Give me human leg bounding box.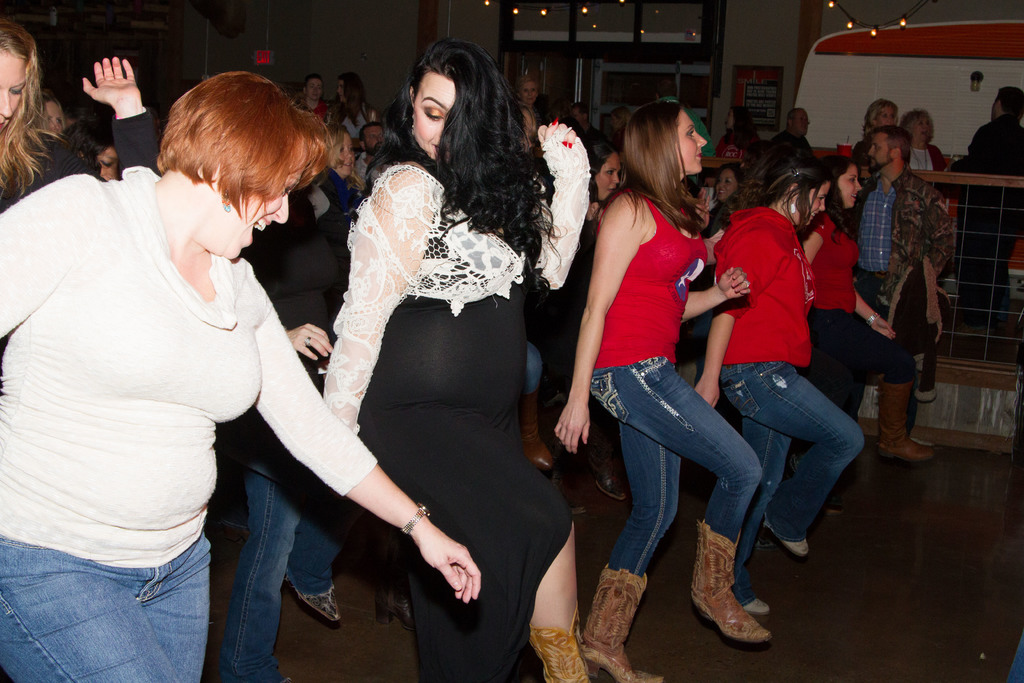
{"left": 880, "top": 302, "right": 939, "bottom": 458}.
